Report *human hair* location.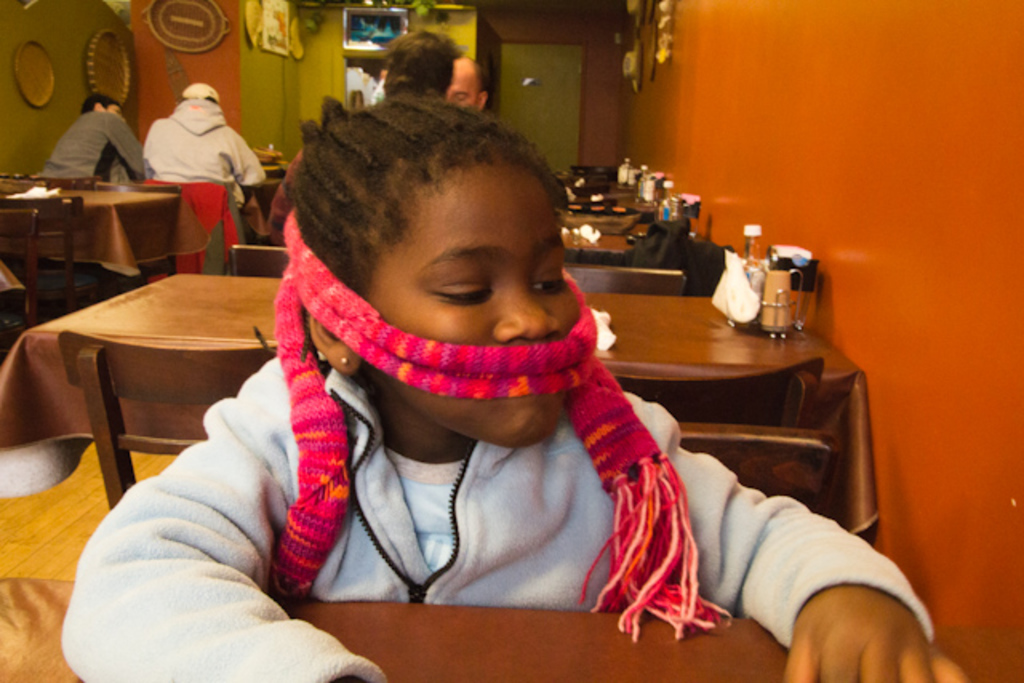
Report: <region>82, 90, 117, 114</region>.
